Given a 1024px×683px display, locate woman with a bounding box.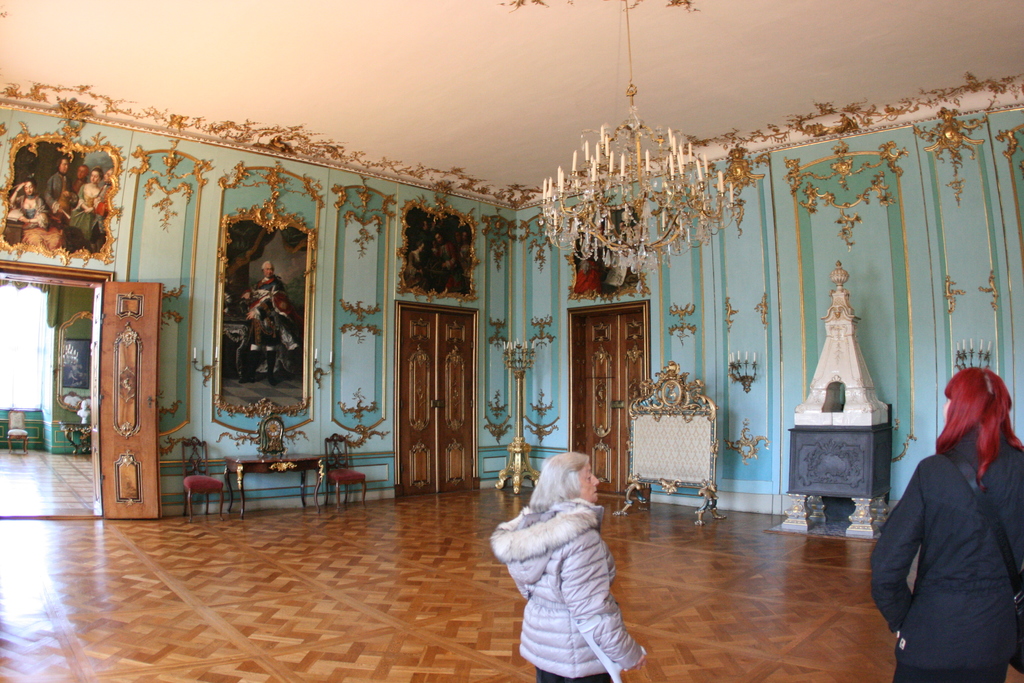
Located: rect(6, 179, 43, 226).
